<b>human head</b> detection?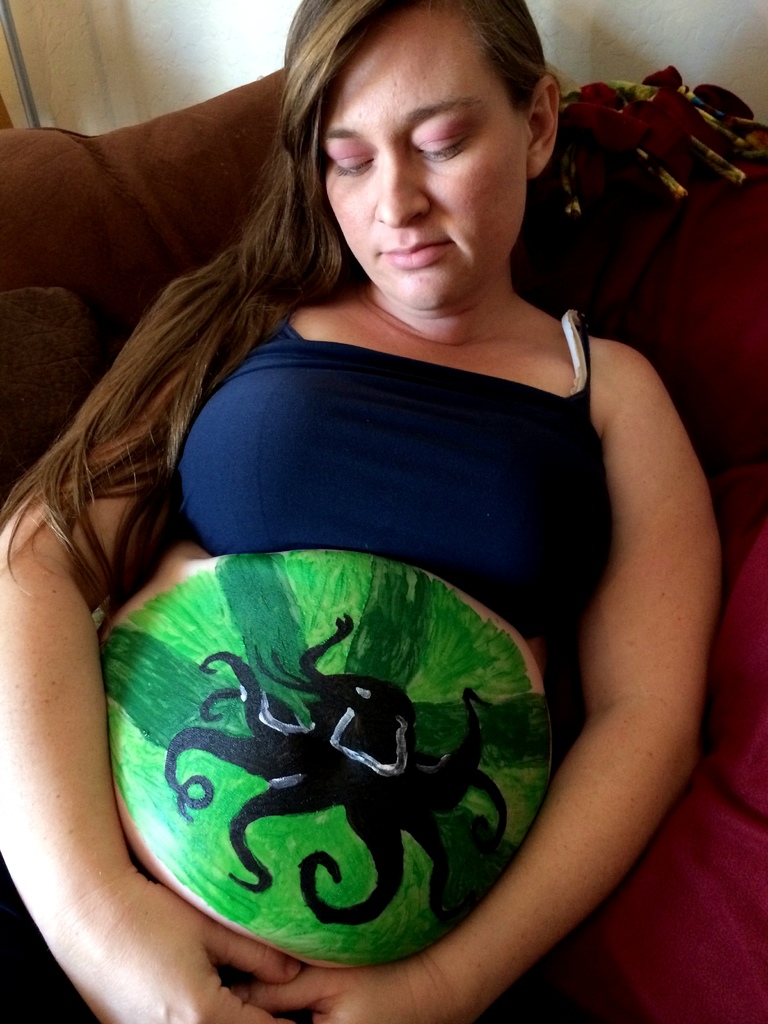
bbox(0, 15, 570, 602)
